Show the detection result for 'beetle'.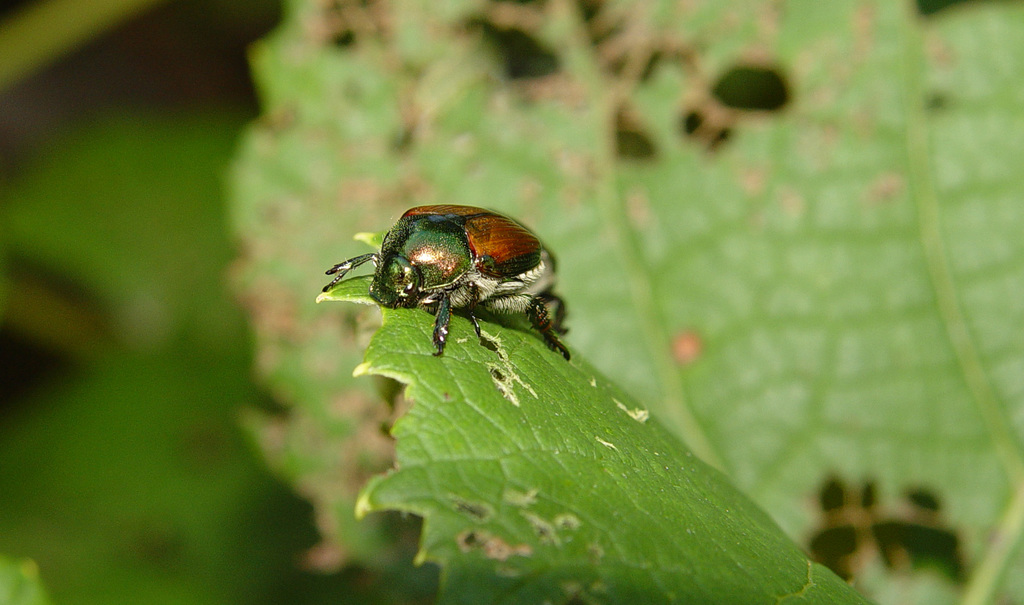
(326, 209, 545, 336).
